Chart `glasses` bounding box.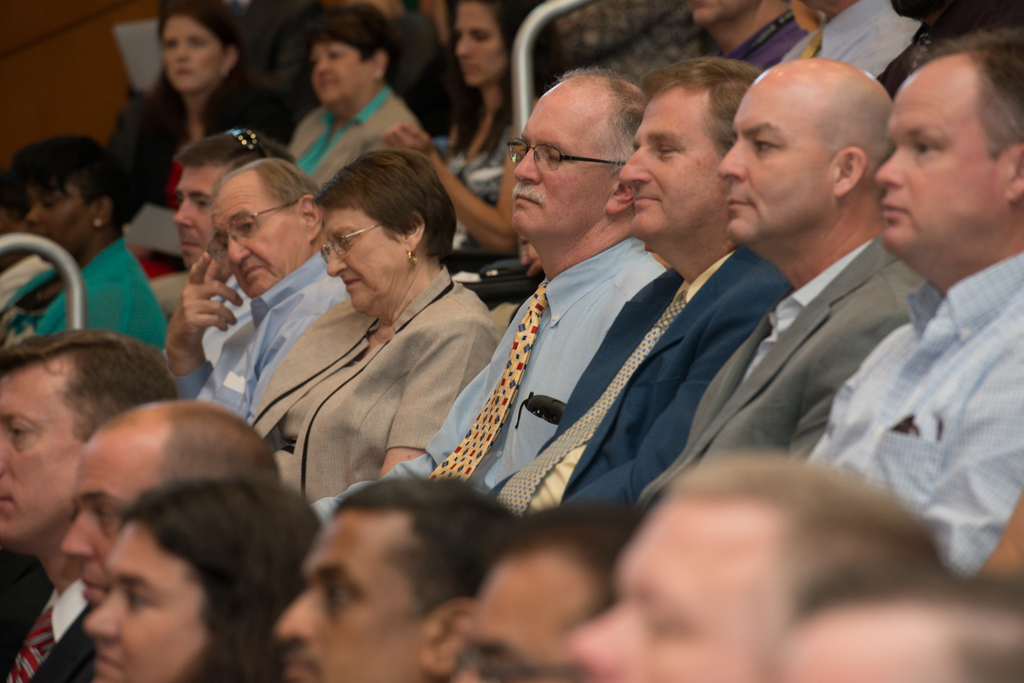
Charted: [317, 220, 377, 263].
